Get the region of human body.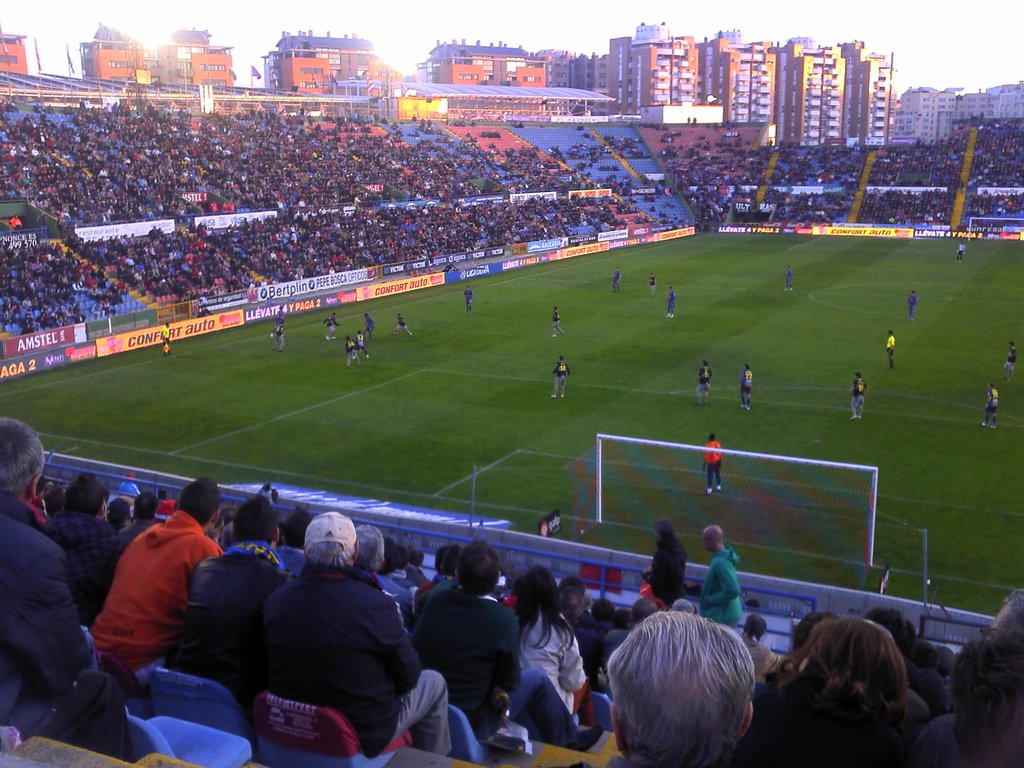
detection(116, 103, 123, 115).
